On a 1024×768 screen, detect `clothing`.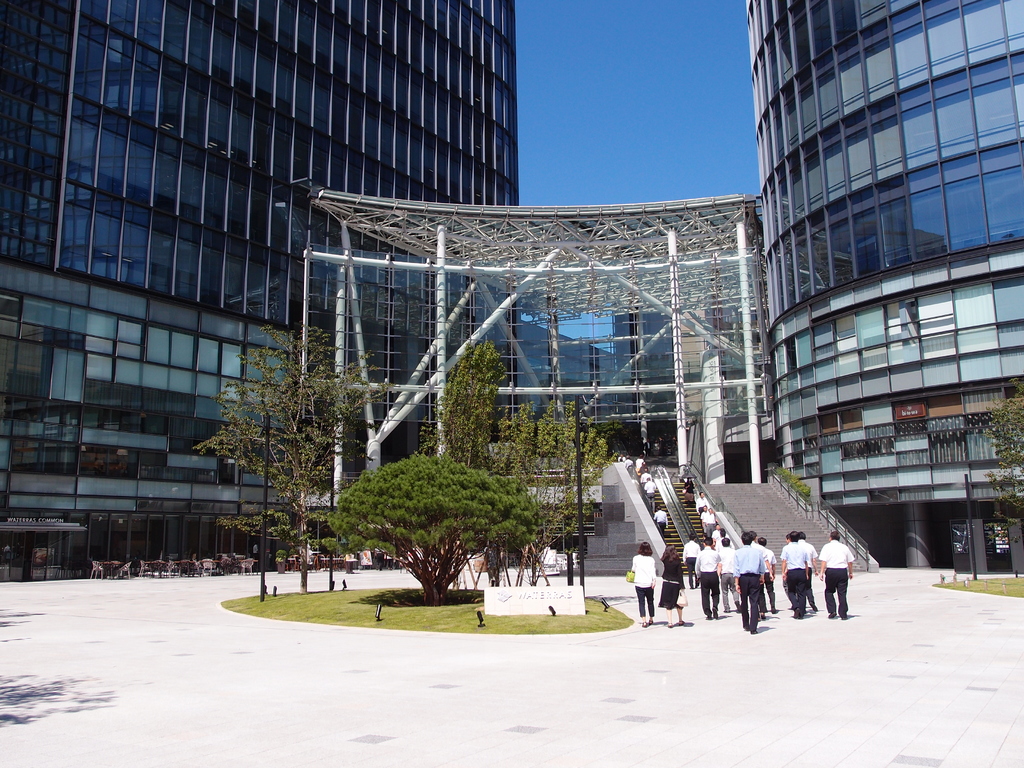
<bbox>734, 545, 762, 630</bbox>.
